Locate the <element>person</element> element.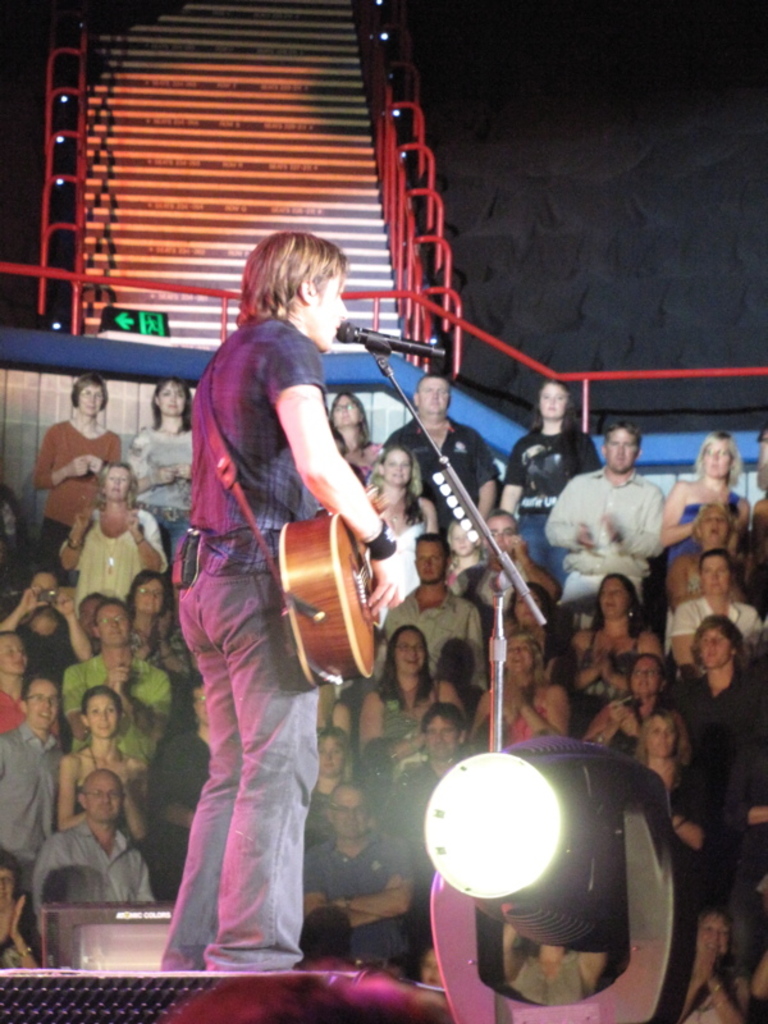
Element bbox: [663,506,740,613].
